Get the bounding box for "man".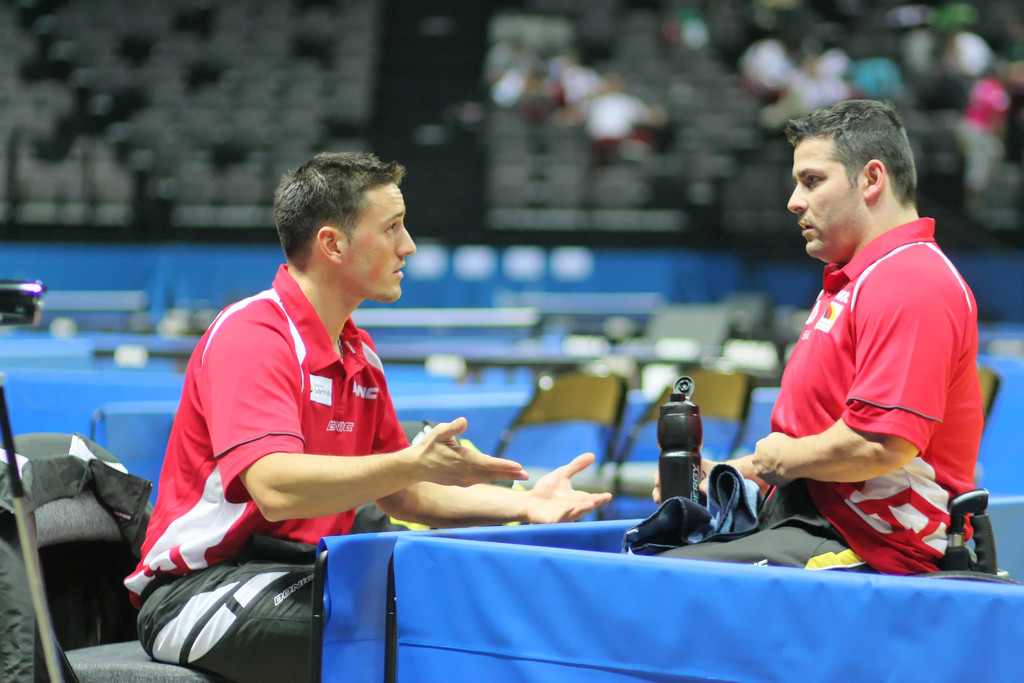
l=646, t=104, r=968, b=575.
